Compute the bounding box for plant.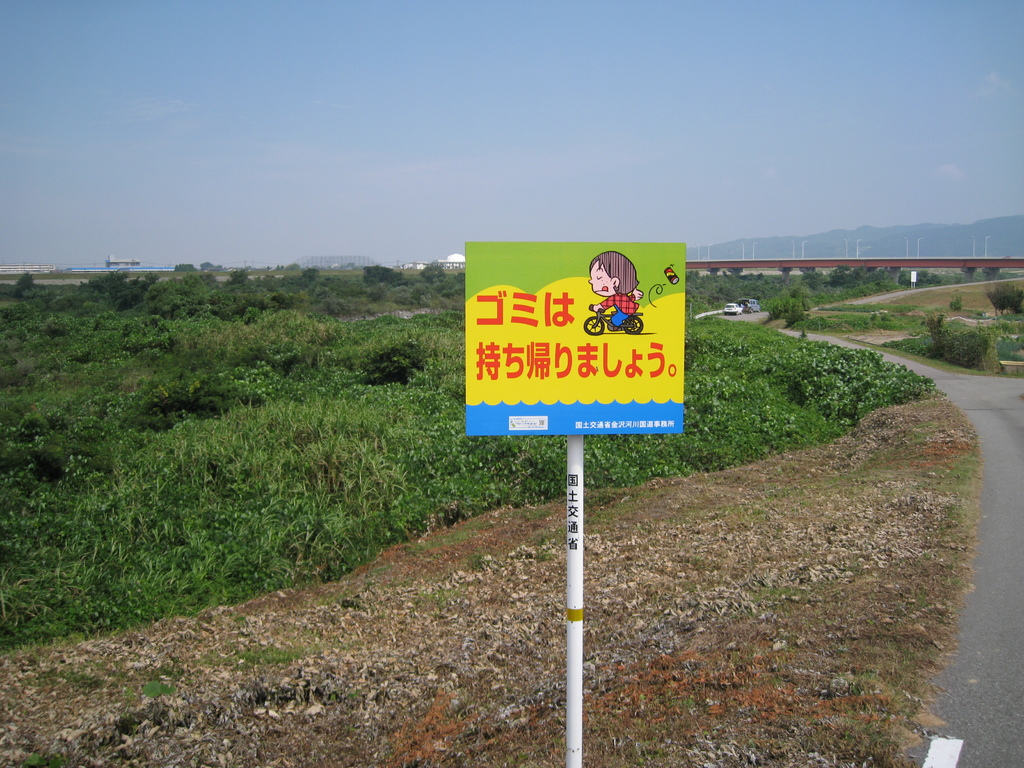
detection(690, 554, 705, 566).
